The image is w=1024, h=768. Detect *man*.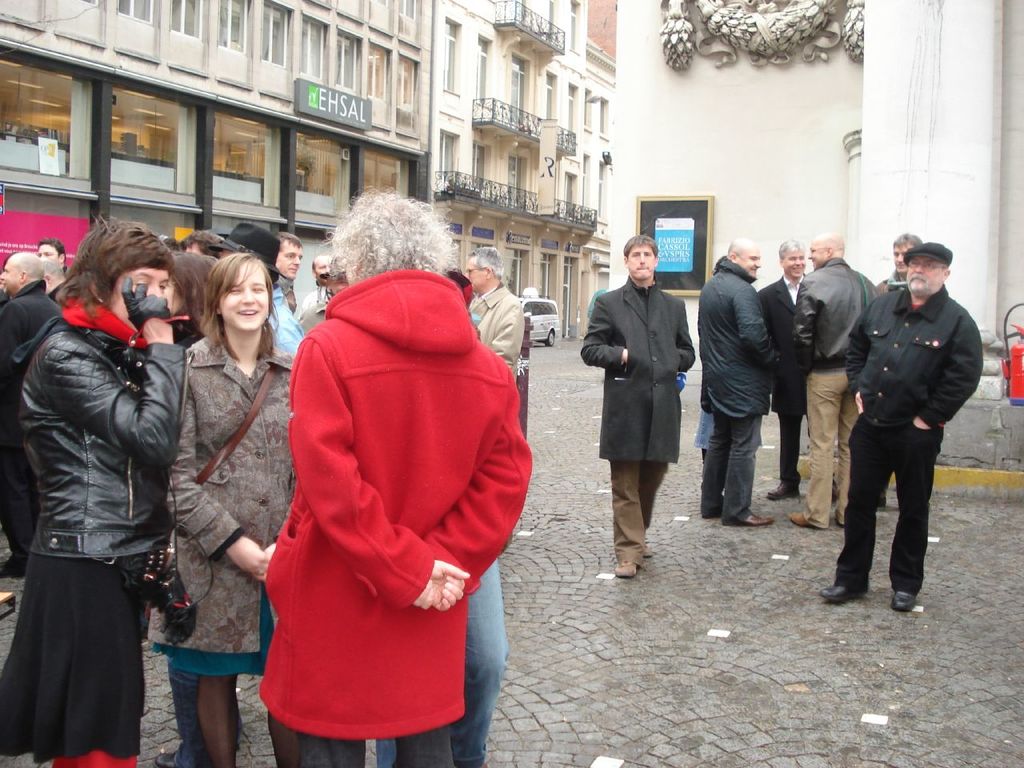
Detection: 456,242,516,371.
